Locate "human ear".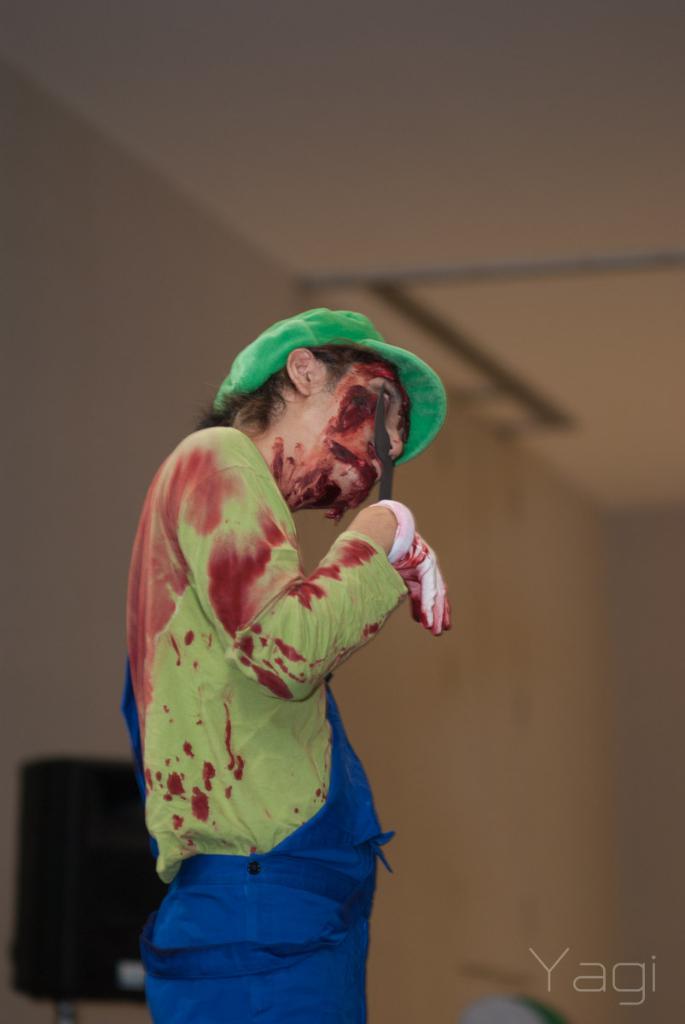
Bounding box: [289, 350, 314, 394].
